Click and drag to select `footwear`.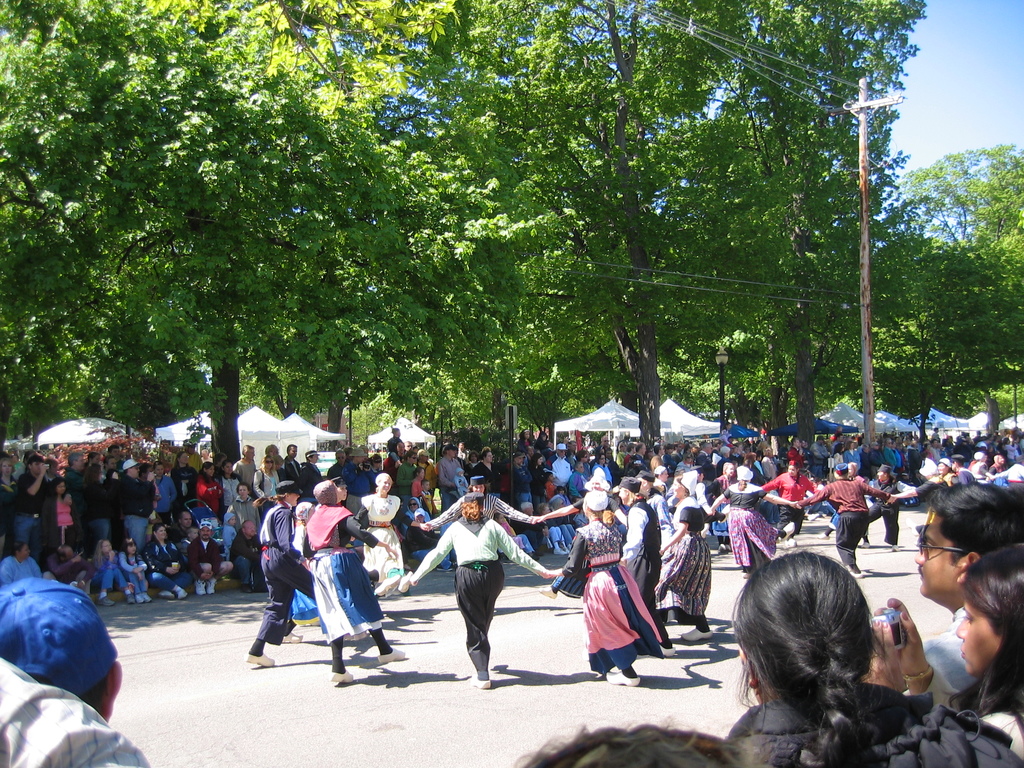
Selection: box=[157, 589, 175, 600].
